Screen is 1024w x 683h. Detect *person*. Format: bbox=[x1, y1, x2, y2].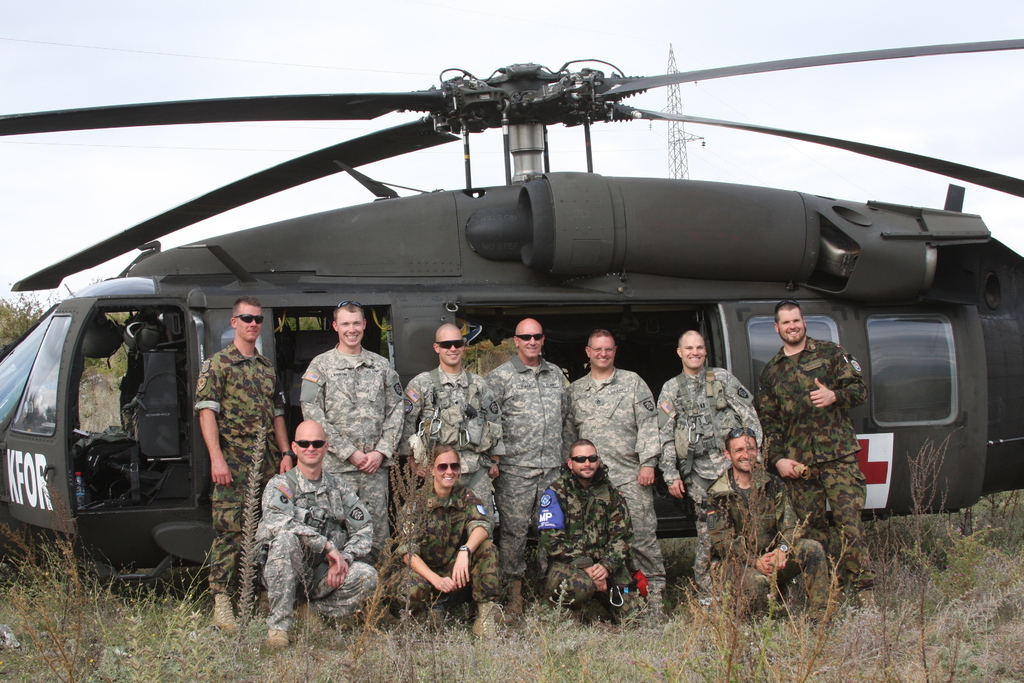
bbox=[399, 320, 513, 525].
